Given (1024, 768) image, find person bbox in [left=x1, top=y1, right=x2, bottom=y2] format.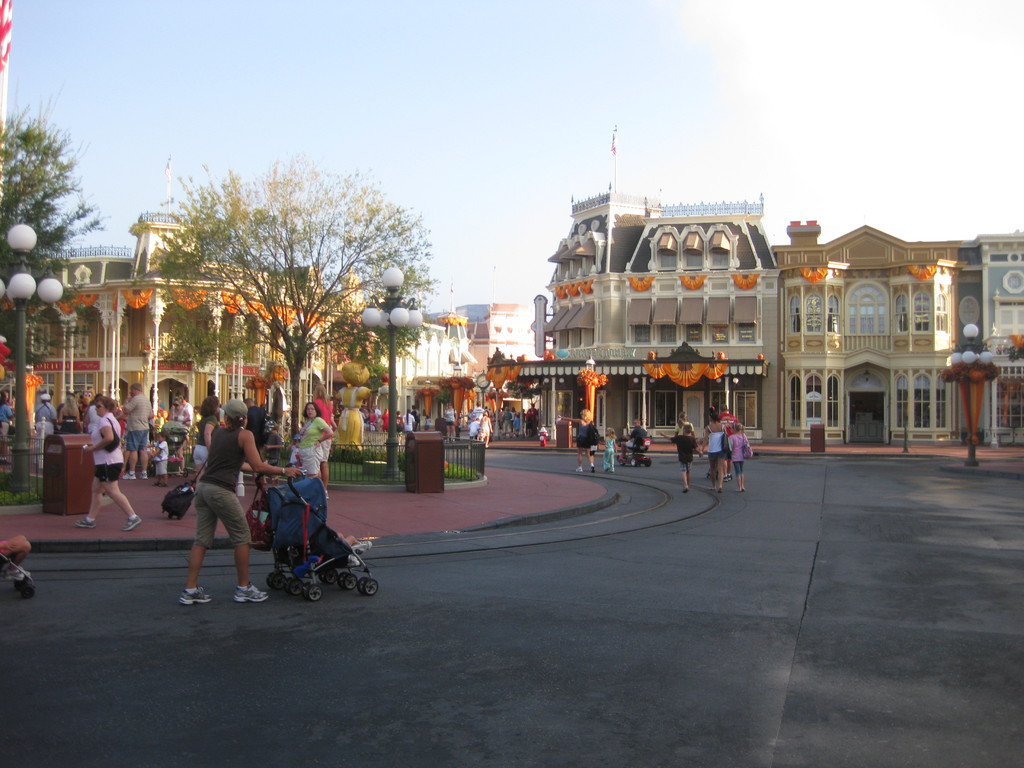
[left=554, top=407, right=598, bottom=474].
